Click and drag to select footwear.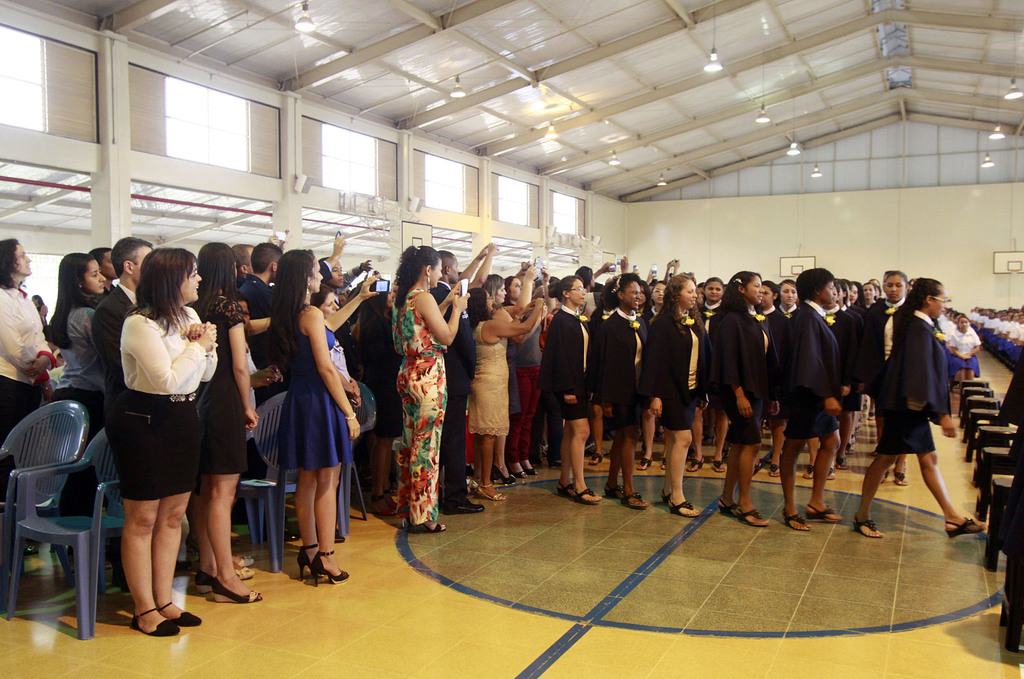
Selection: [868, 412, 875, 421].
